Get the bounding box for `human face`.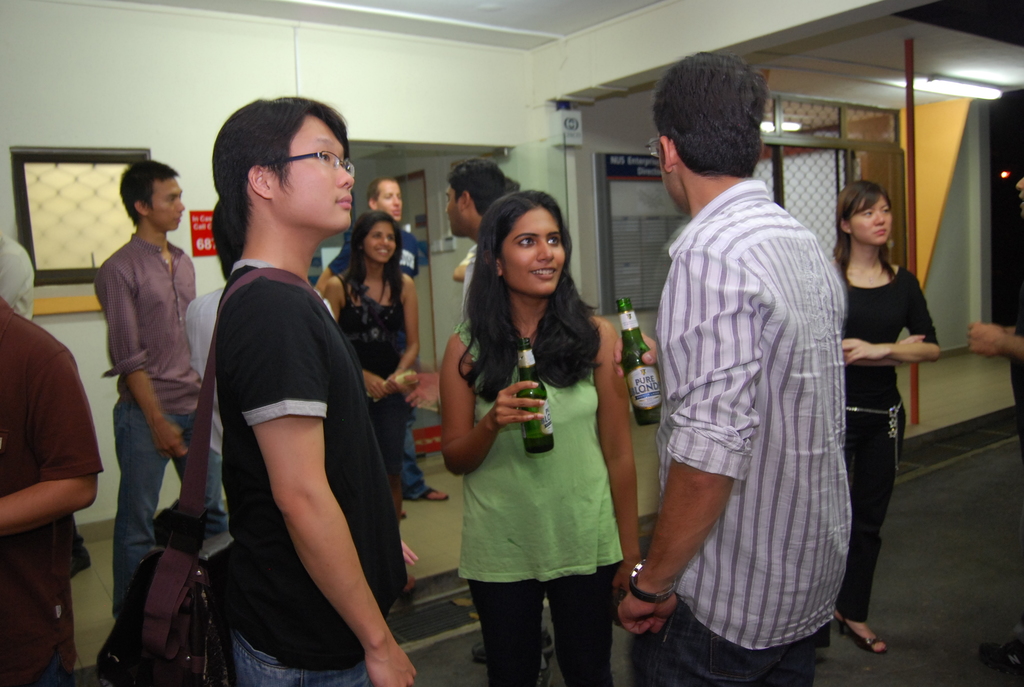
<bbox>365, 223, 396, 264</bbox>.
